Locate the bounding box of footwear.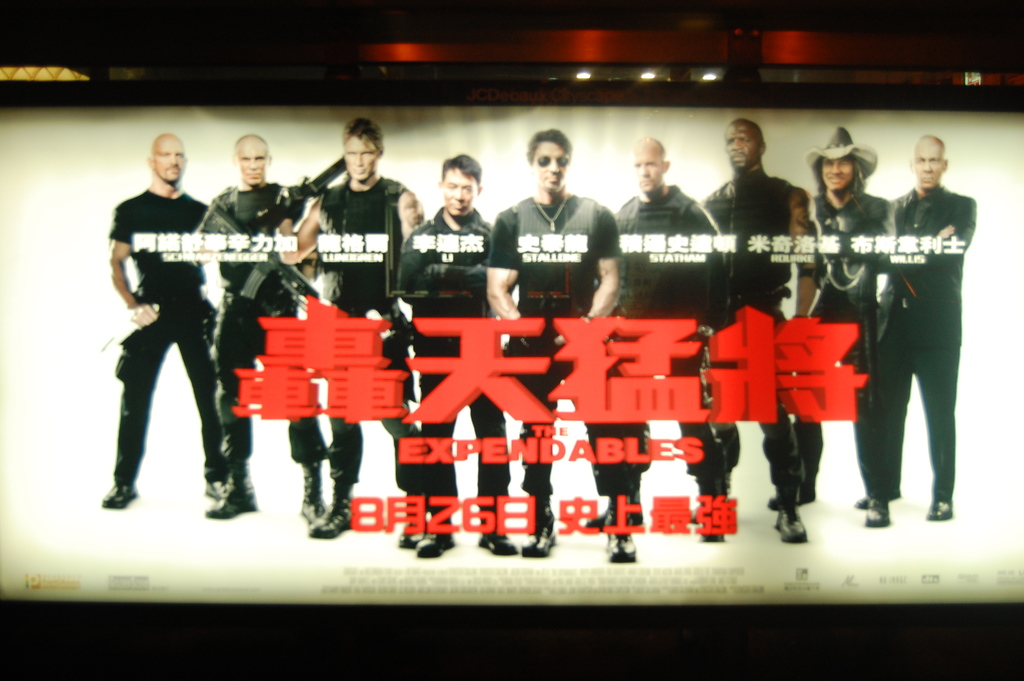
Bounding box: 204, 463, 259, 513.
